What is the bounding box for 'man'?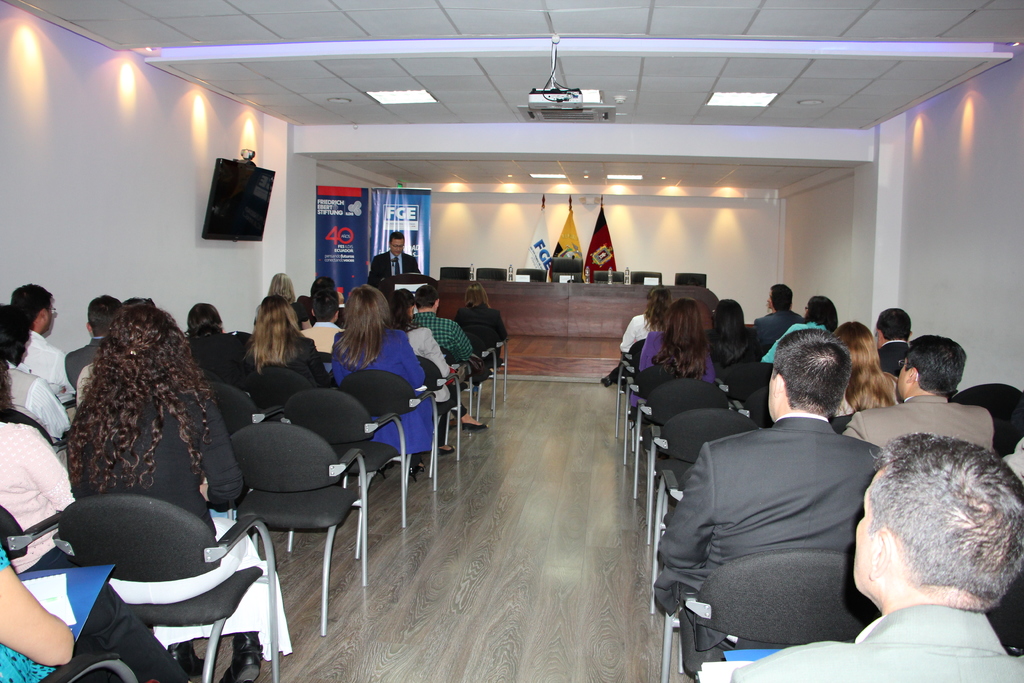
(left=298, top=286, right=345, bottom=357).
